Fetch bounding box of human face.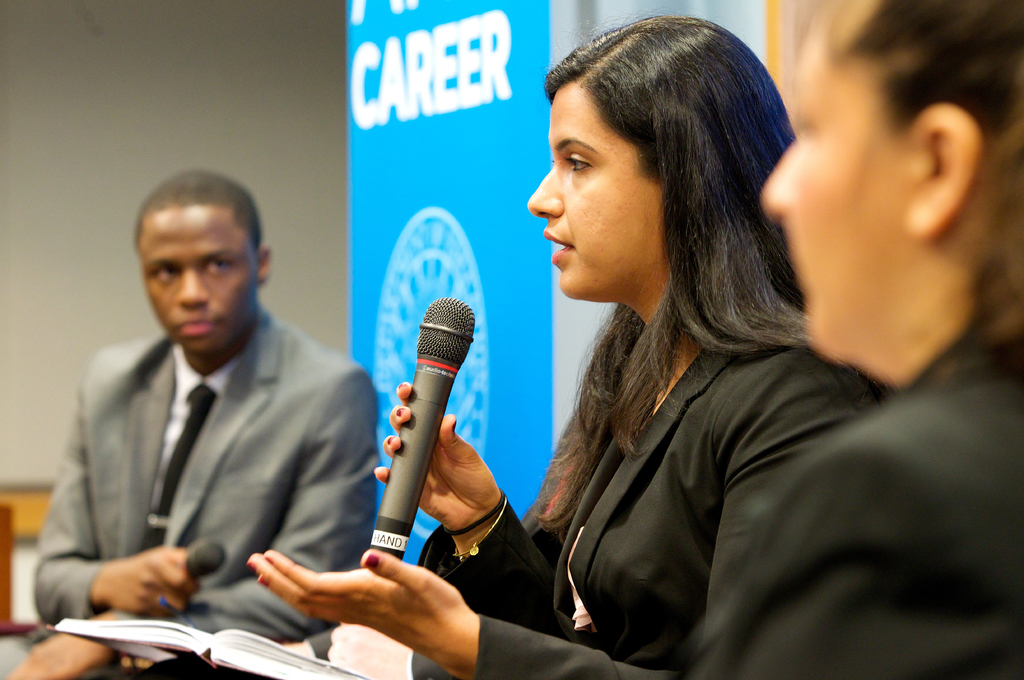
Bbox: Rect(763, 32, 963, 377).
